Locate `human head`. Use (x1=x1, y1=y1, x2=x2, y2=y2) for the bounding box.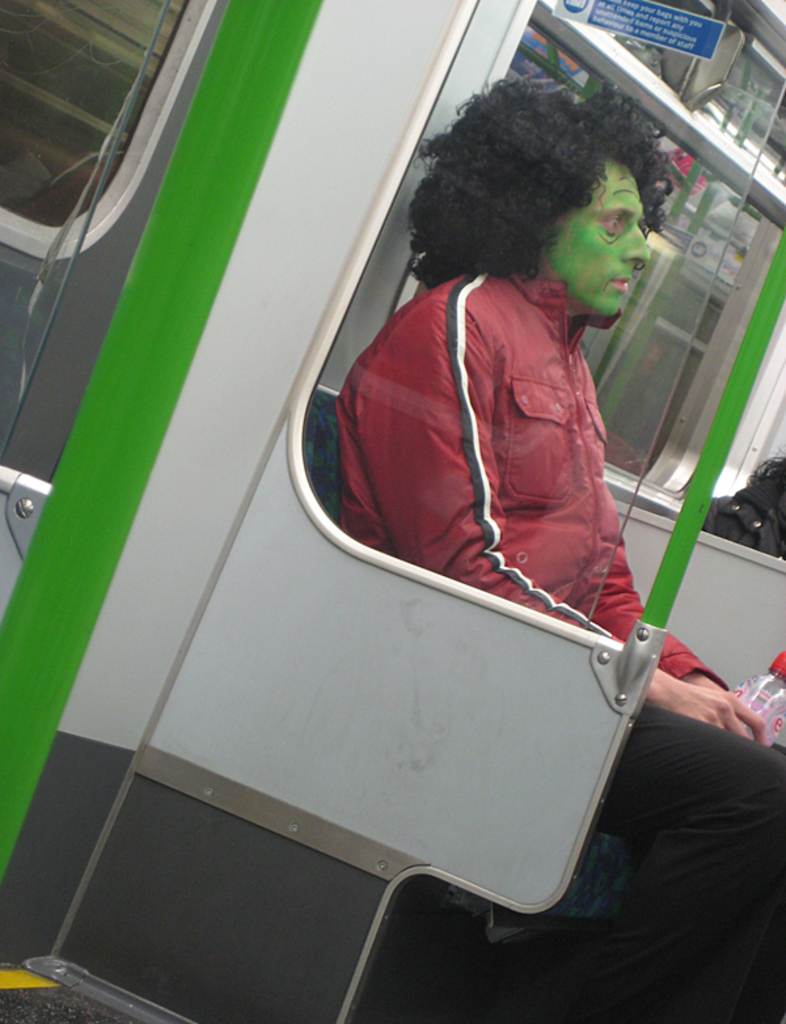
(x1=397, y1=85, x2=673, y2=314).
